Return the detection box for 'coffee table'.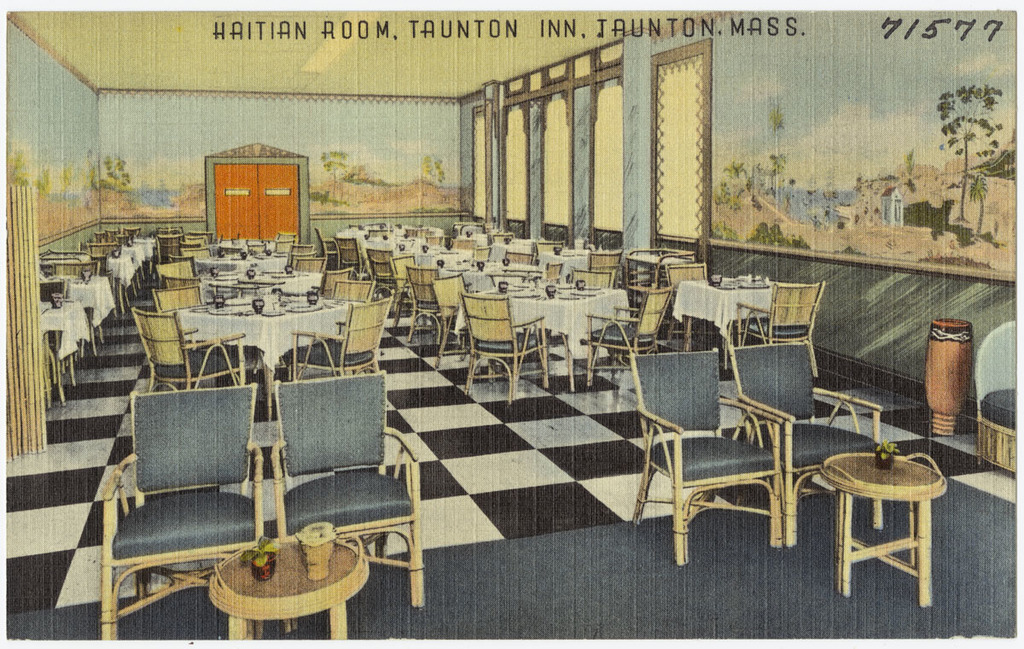
(left=349, top=224, right=607, bottom=345).
